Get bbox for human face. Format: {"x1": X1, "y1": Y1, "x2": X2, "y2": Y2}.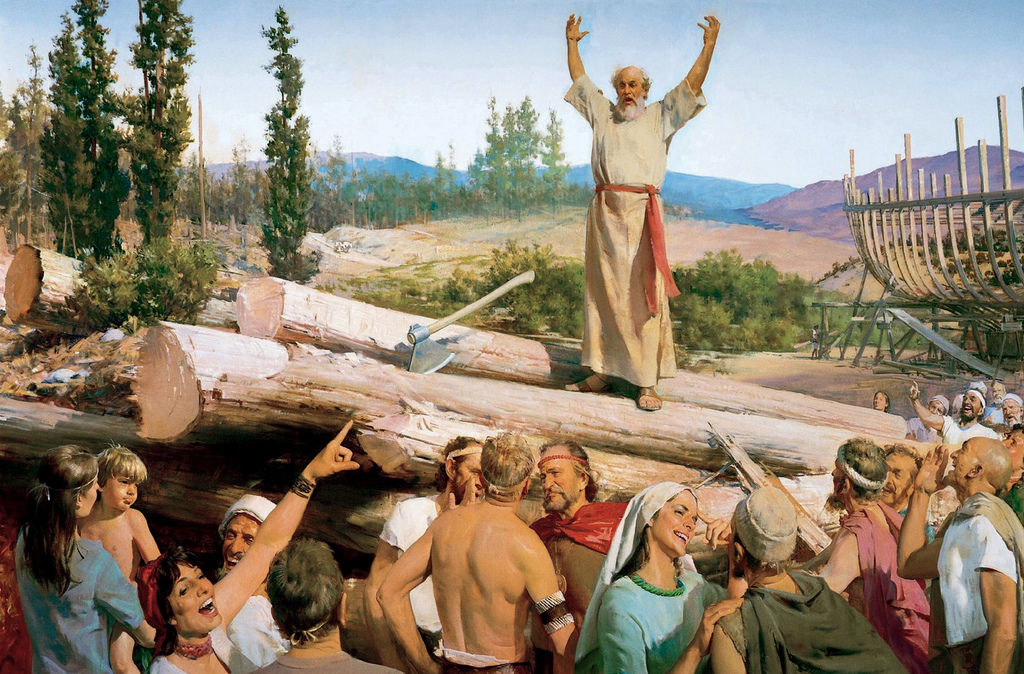
{"x1": 942, "y1": 438, "x2": 970, "y2": 483}.
